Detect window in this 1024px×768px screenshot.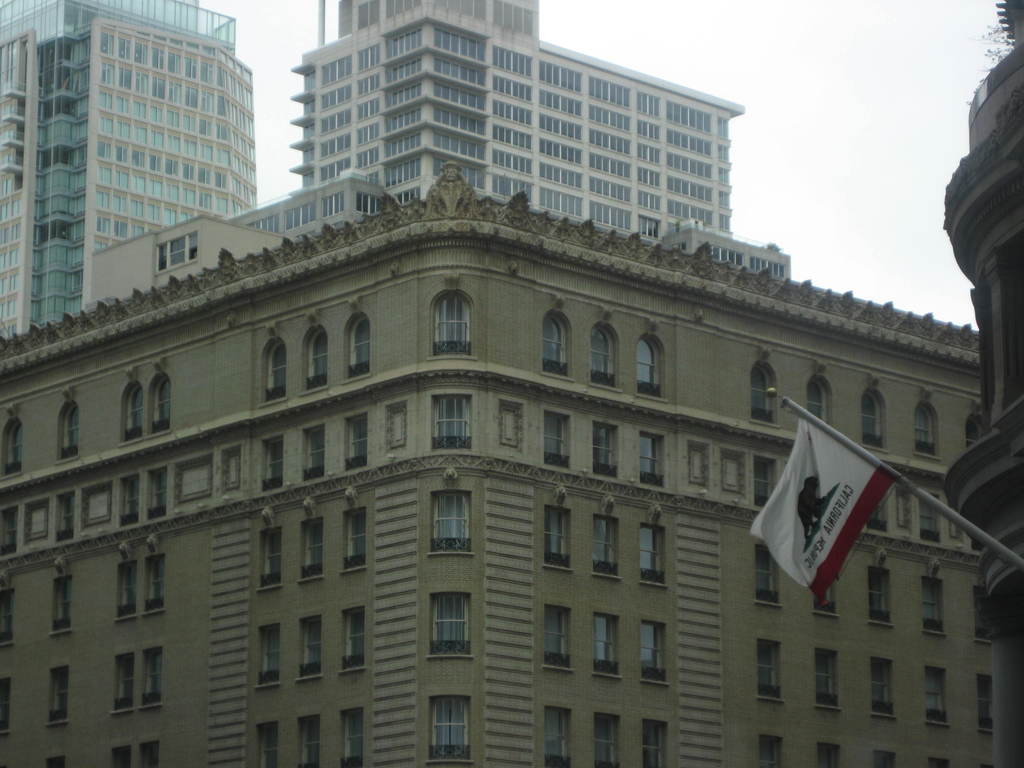
Detection: pyautogui.locateOnScreen(120, 474, 143, 524).
